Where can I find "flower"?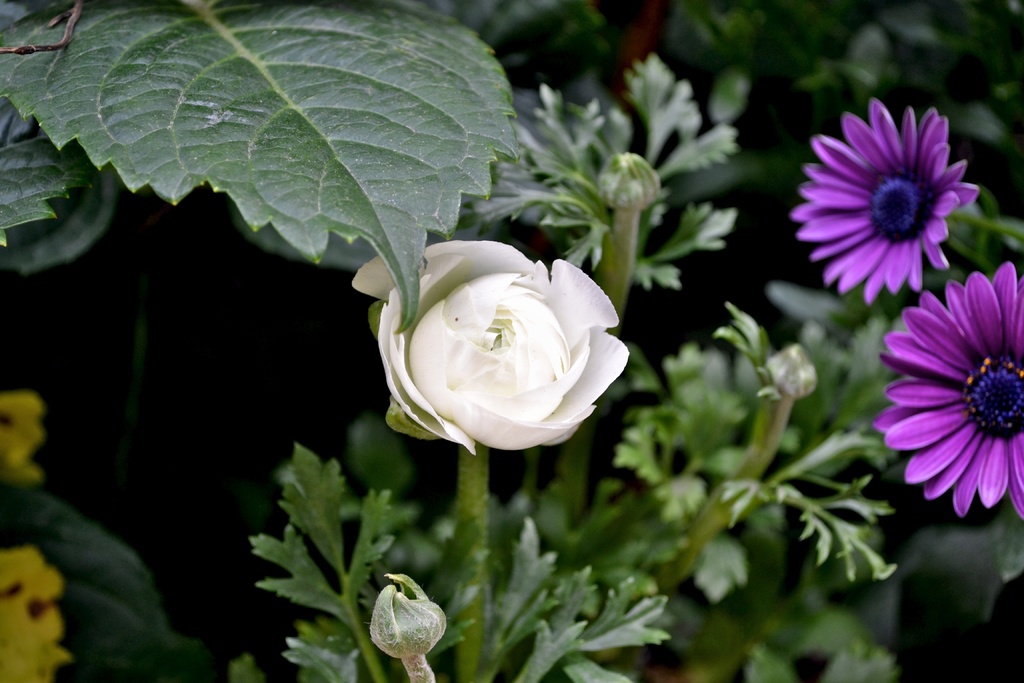
You can find it at [left=0, top=390, right=47, bottom=490].
